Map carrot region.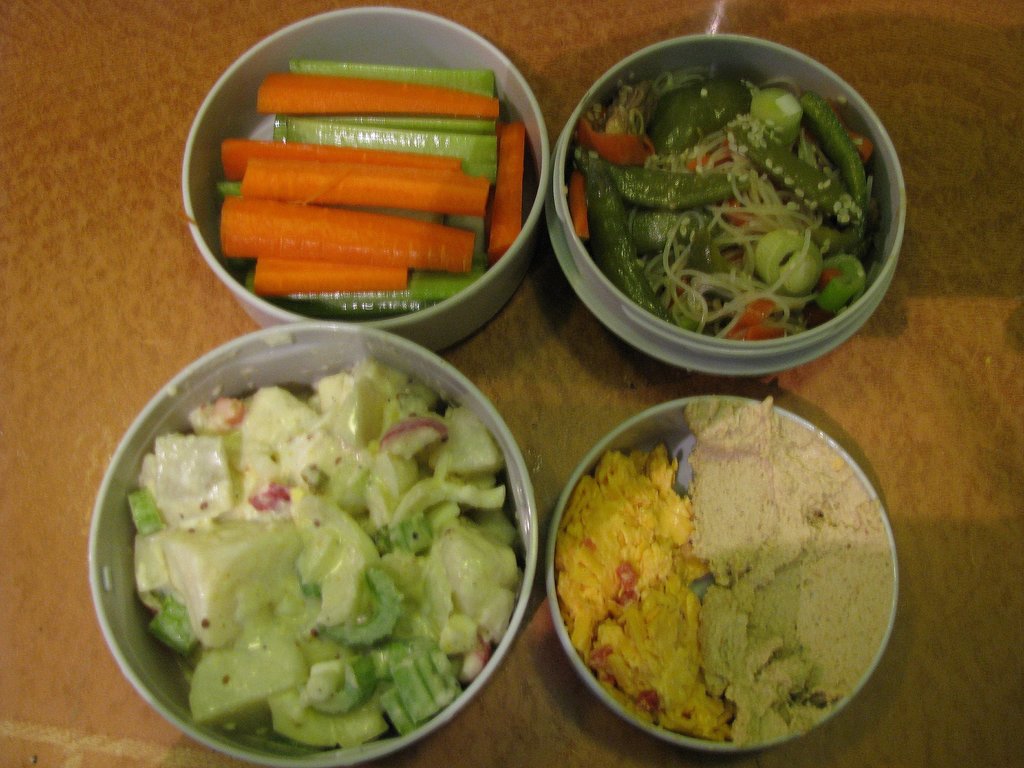
Mapped to [left=209, top=44, right=558, bottom=304].
